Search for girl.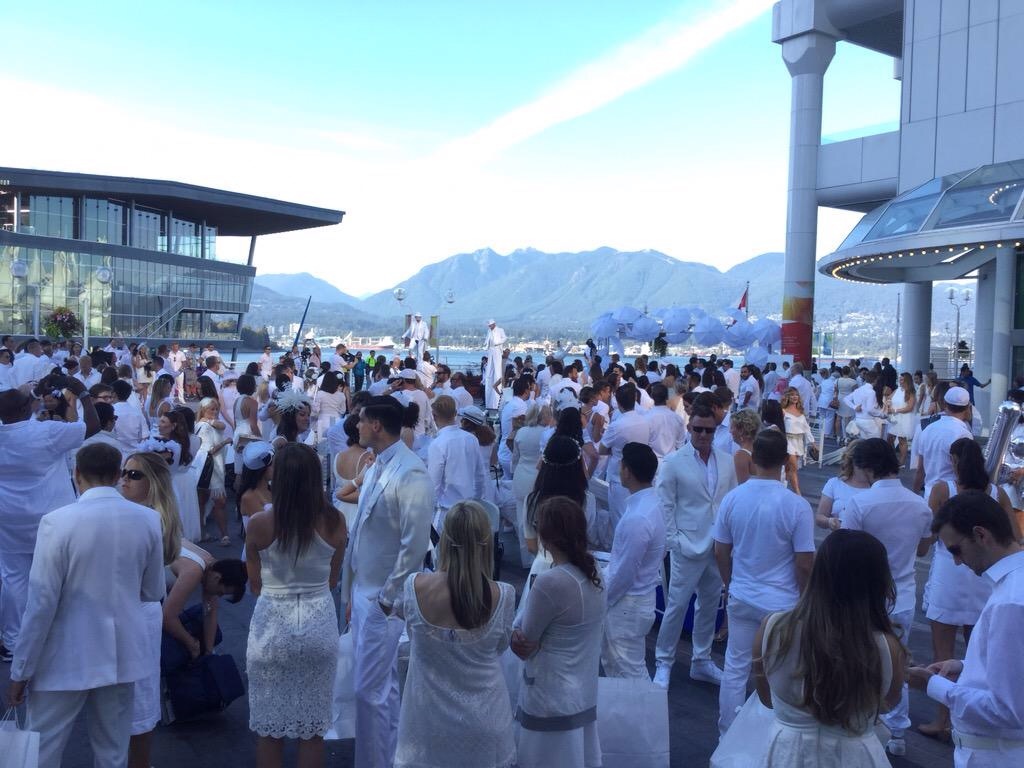
Found at 271/373/291/399.
